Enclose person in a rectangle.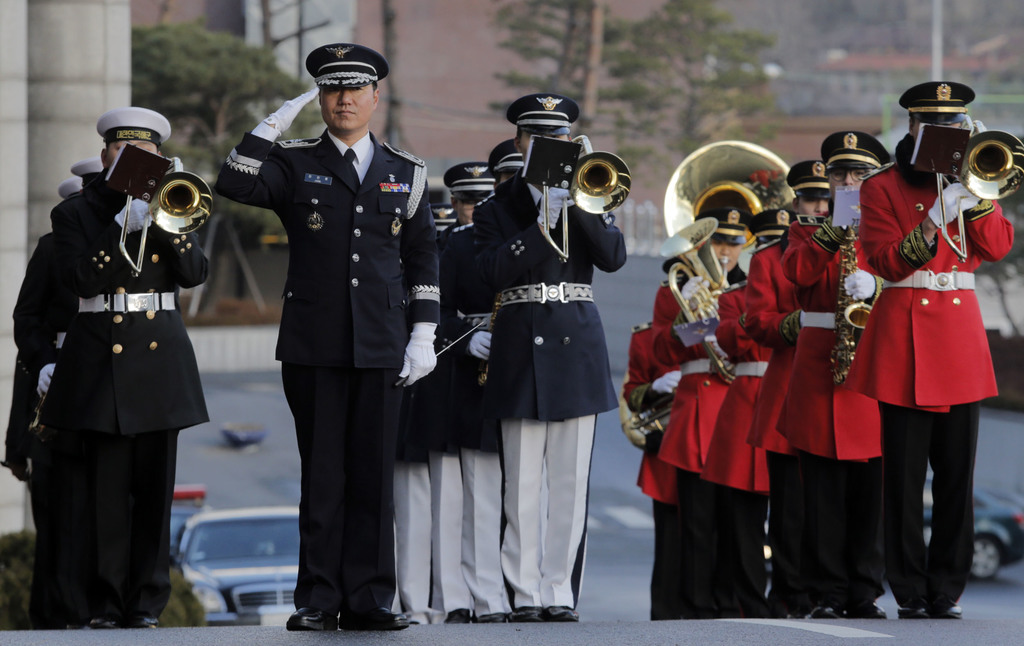
Rect(452, 133, 524, 618).
